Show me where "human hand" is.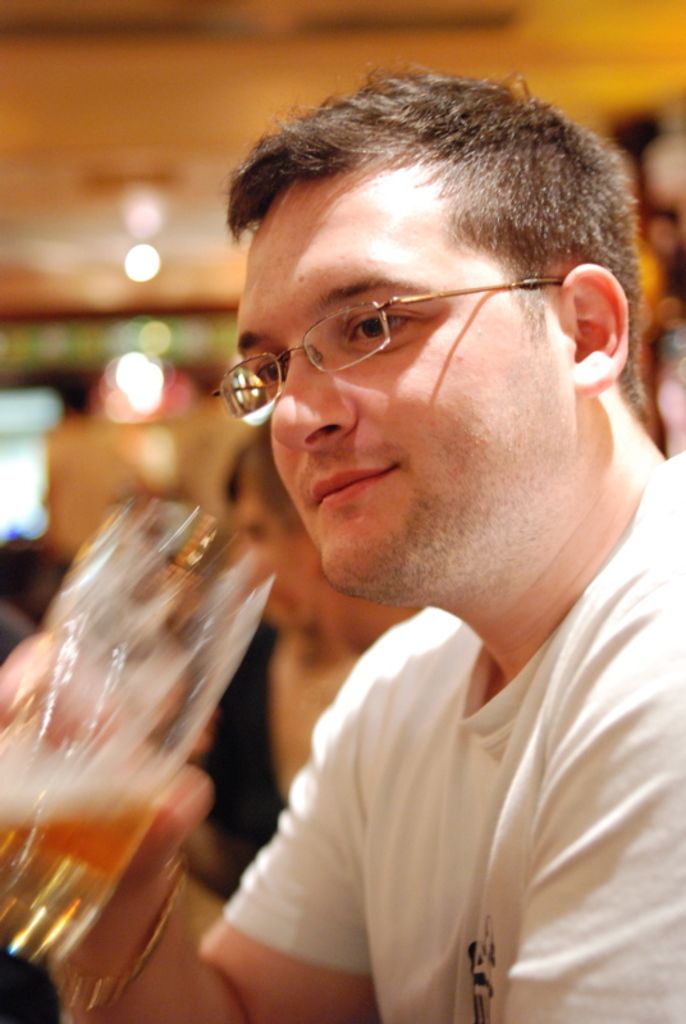
"human hand" is at 0 628 221 911.
